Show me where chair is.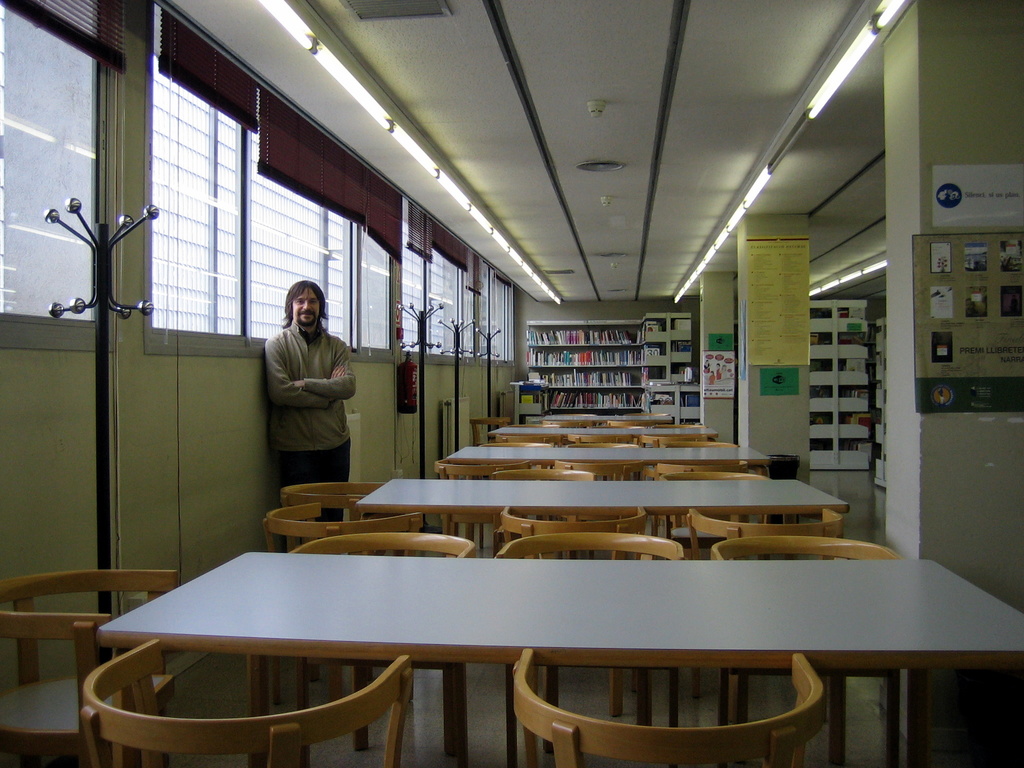
chair is at x1=655 y1=440 x2=733 y2=451.
